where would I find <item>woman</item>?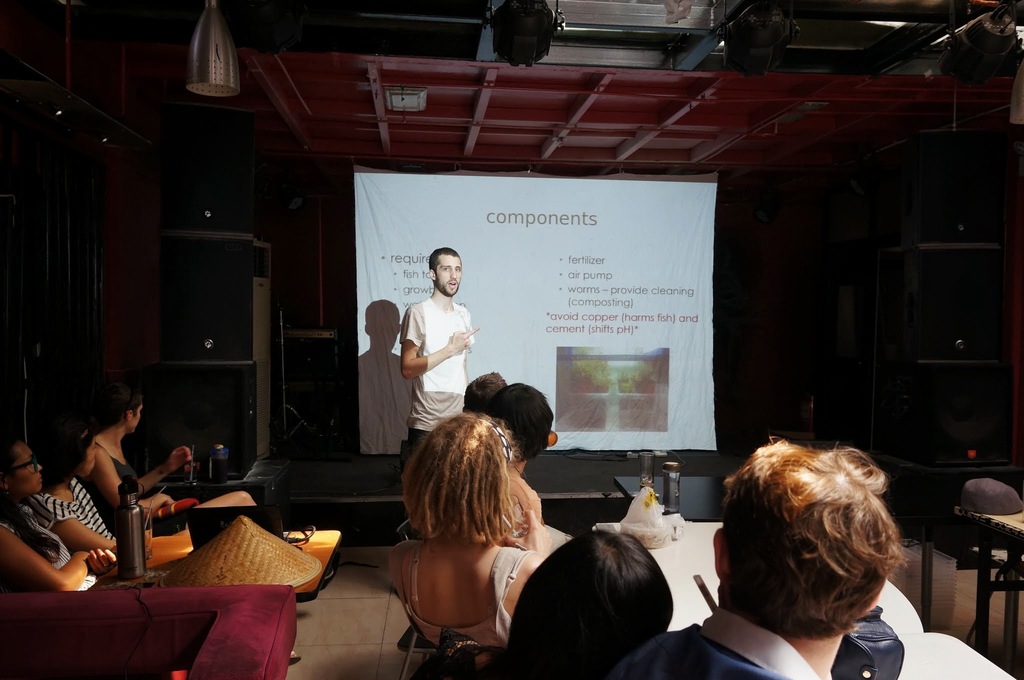
At 481 526 671 679.
